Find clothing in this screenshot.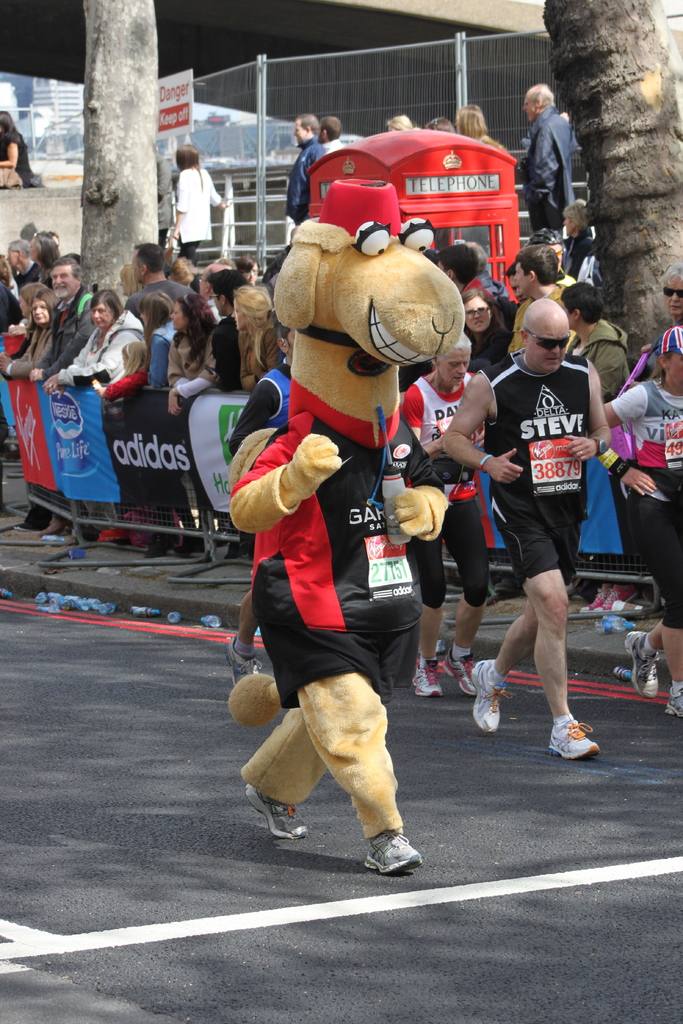
The bounding box for clothing is detection(1, 124, 51, 185).
